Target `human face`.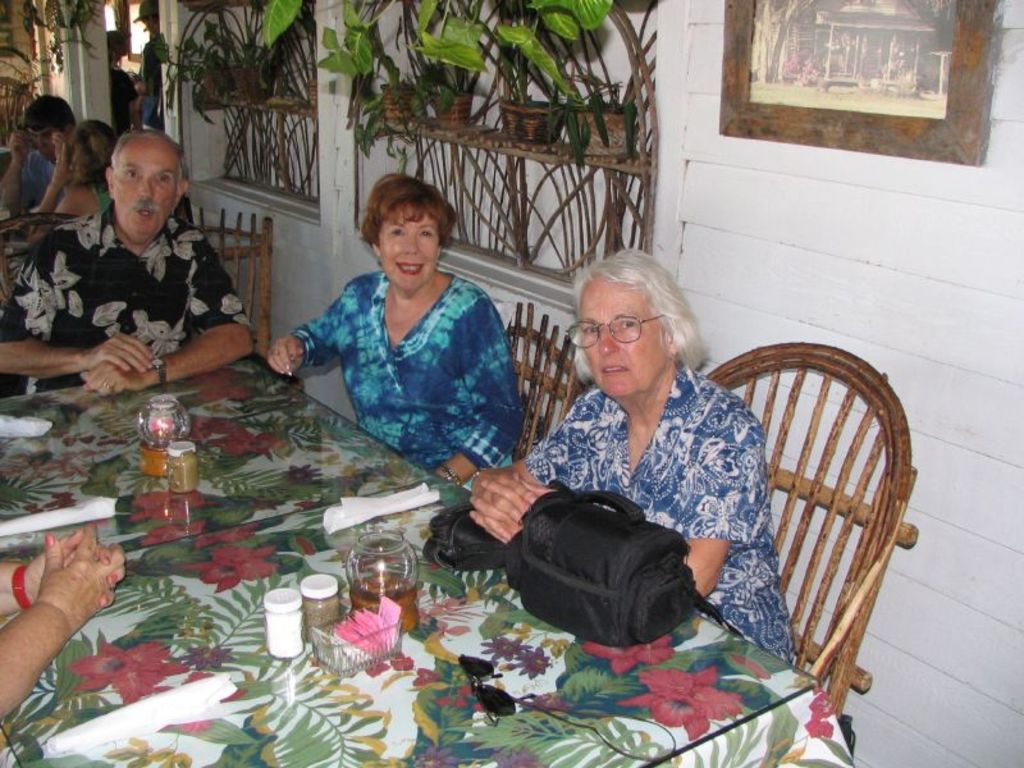
Target region: <box>380,210,436,289</box>.
